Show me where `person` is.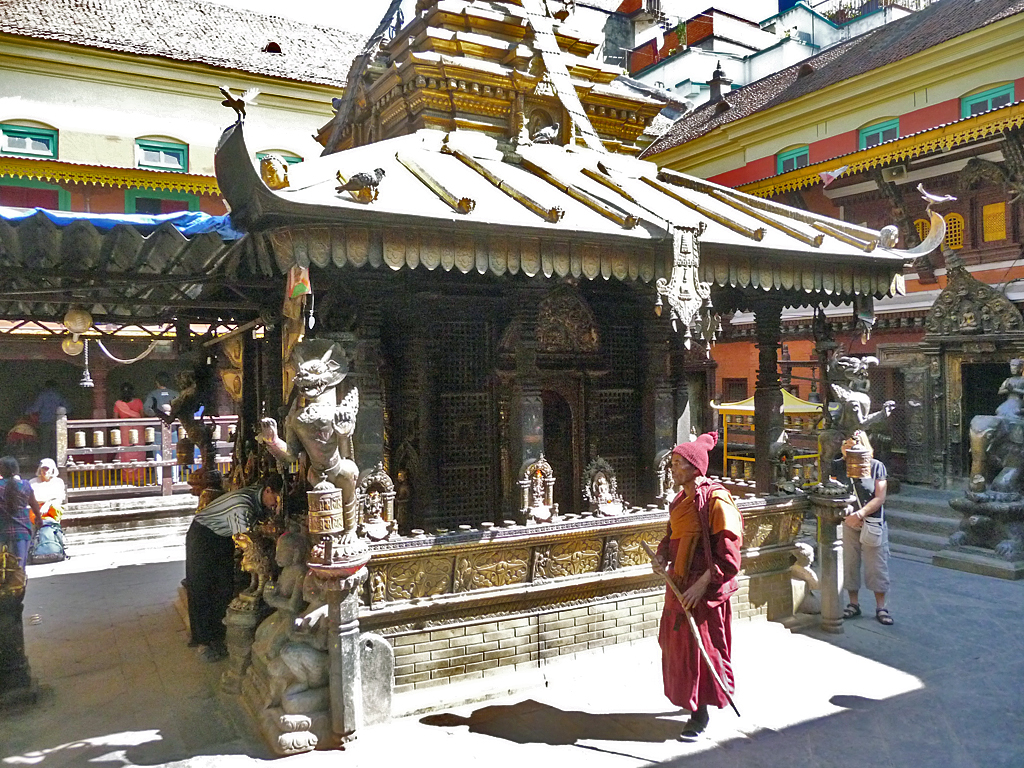
`person` is at crop(651, 430, 746, 742).
